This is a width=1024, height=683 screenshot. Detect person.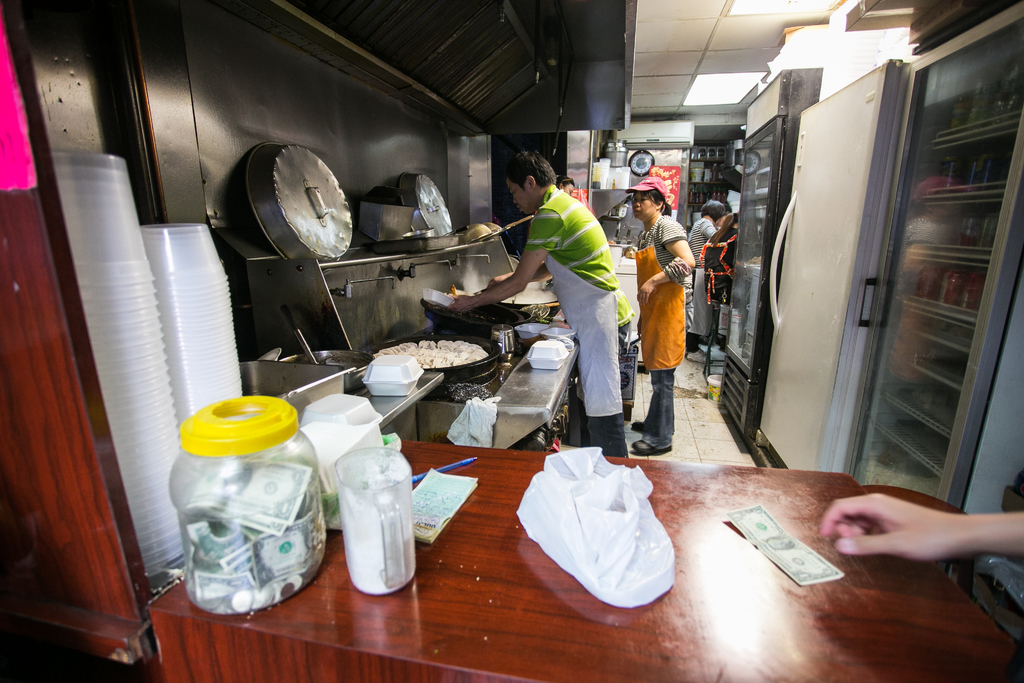
{"left": 427, "top": 148, "right": 637, "bottom": 462}.
